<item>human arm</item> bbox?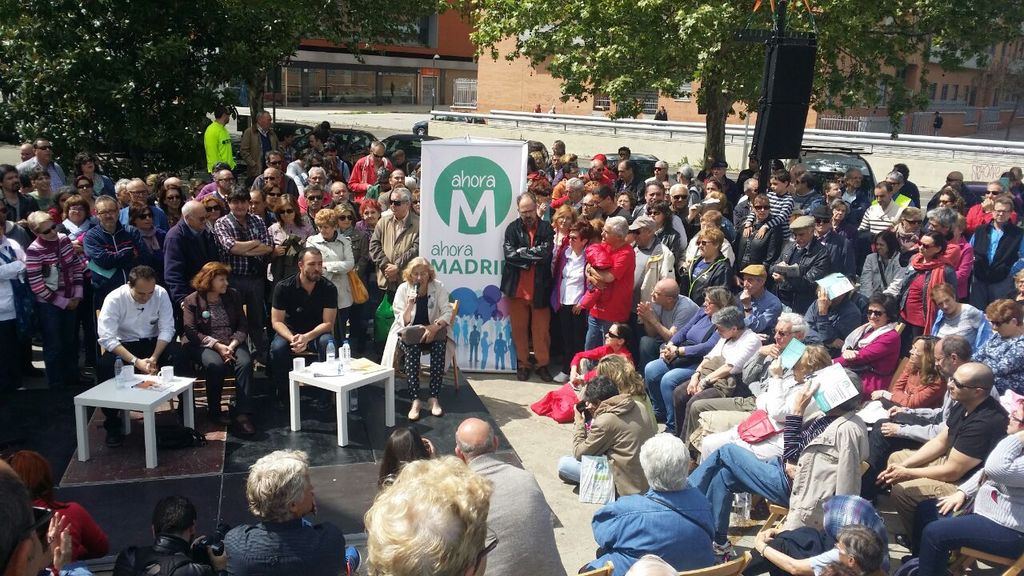
left=365, top=216, right=399, bottom=278
